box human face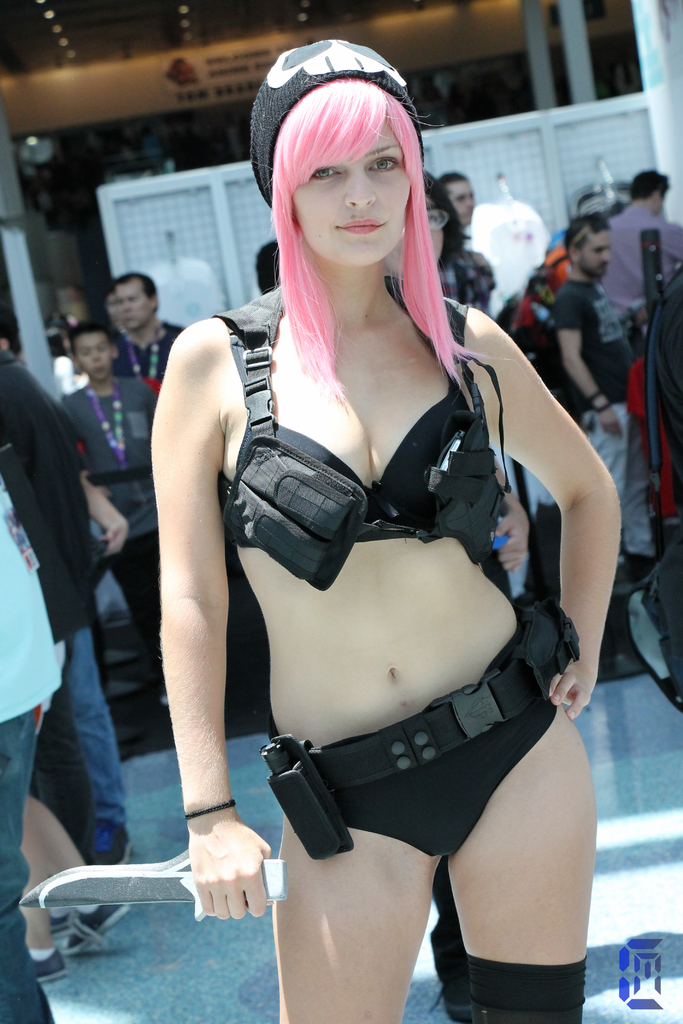
446 177 472 223
